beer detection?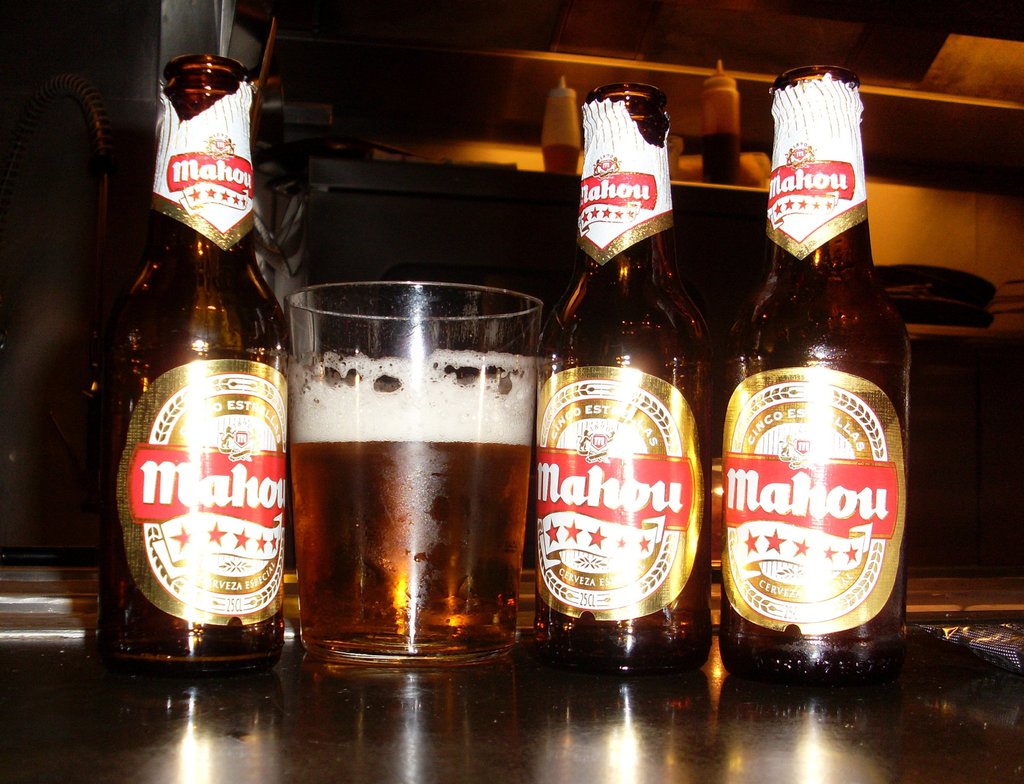
detection(101, 53, 289, 697)
